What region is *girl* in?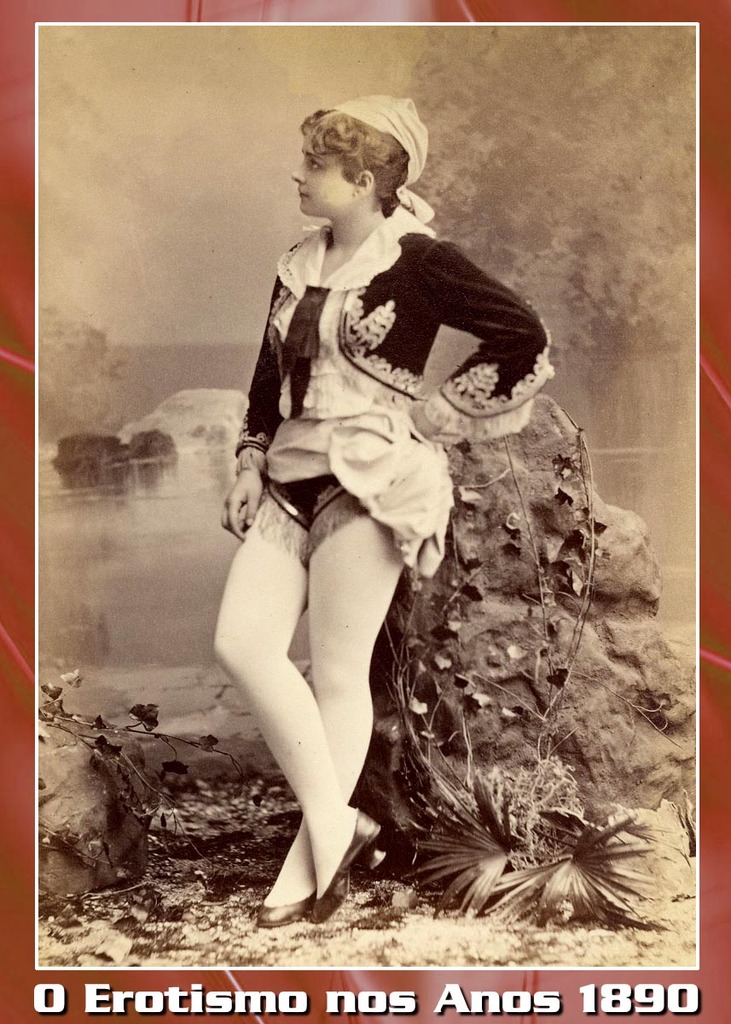
pyautogui.locateOnScreen(206, 90, 555, 921).
